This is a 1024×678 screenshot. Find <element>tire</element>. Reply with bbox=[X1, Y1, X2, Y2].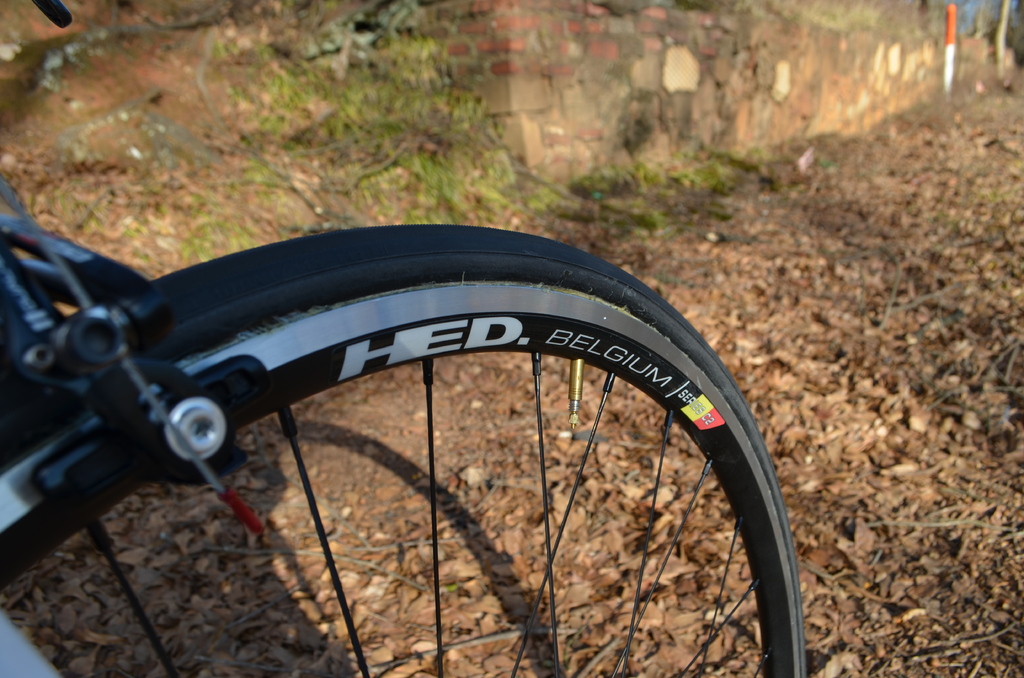
bbox=[6, 175, 825, 654].
